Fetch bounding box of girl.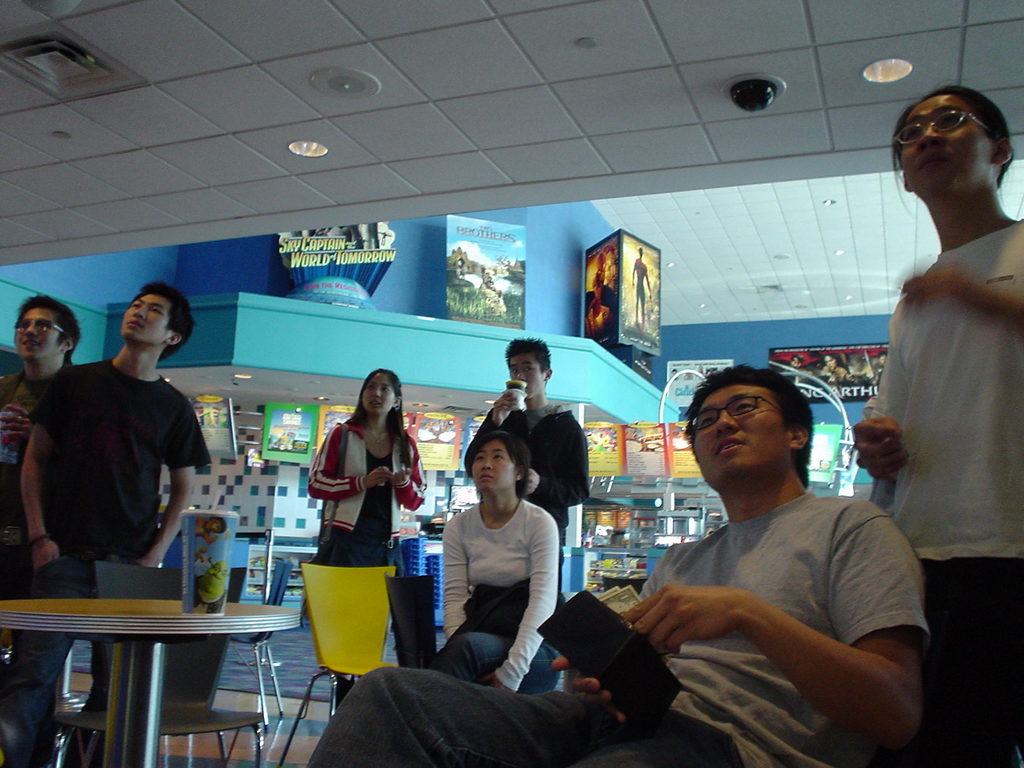
Bbox: bbox(431, 435, 561, 694).
